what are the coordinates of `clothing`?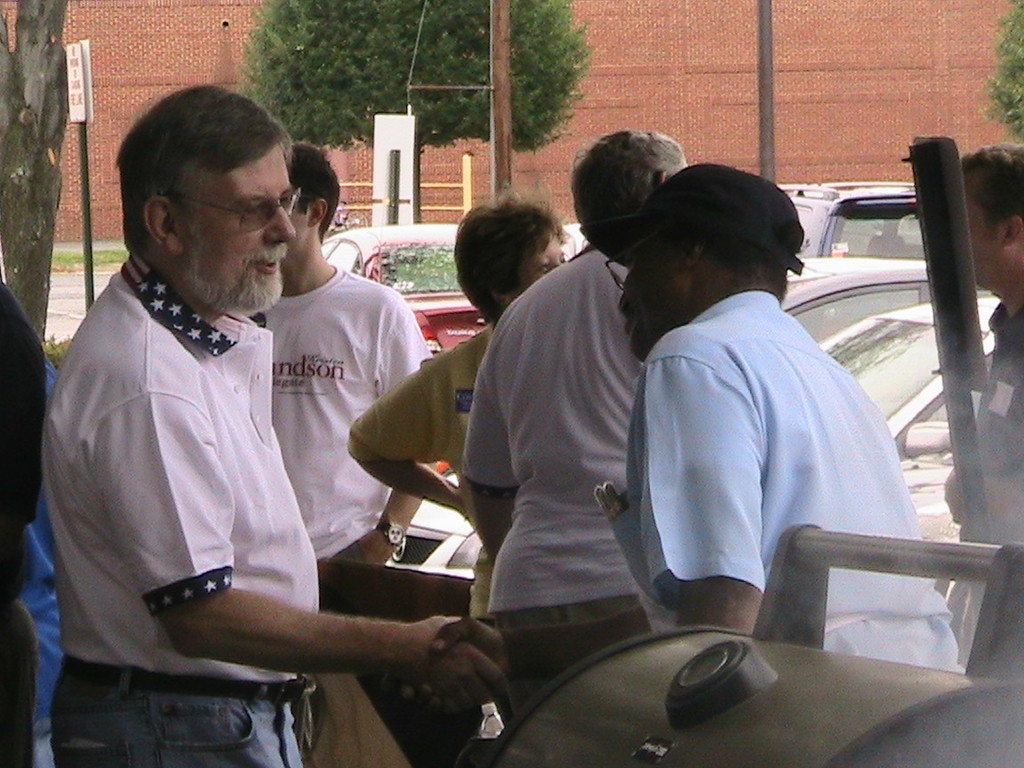
left=603, top=268, right=980, bottom=665.
